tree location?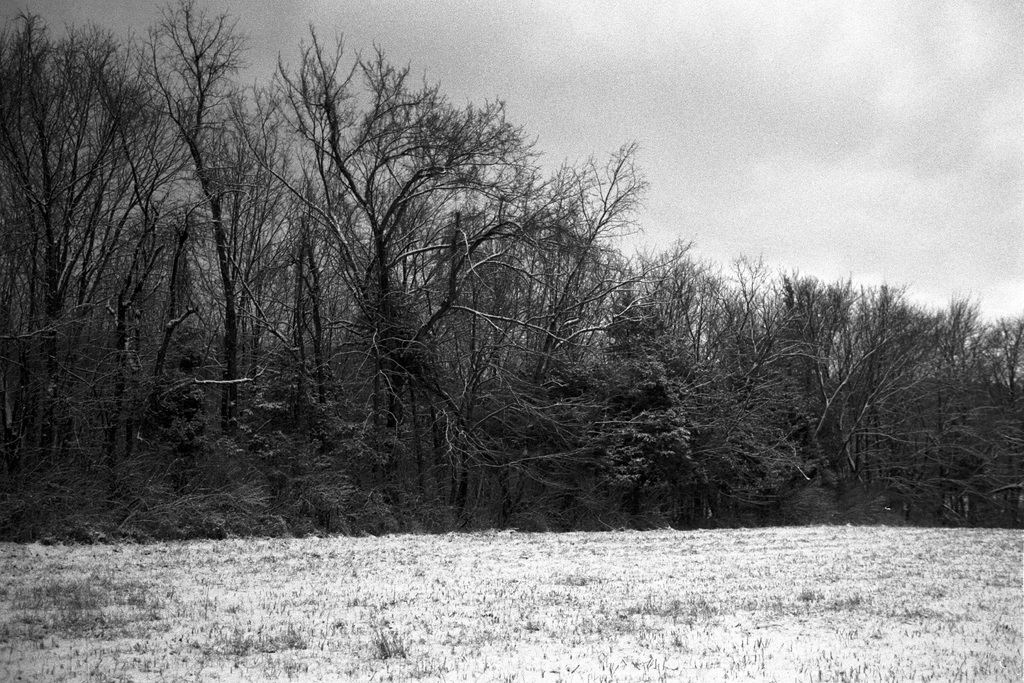
region(708, 272, 767, 473)
